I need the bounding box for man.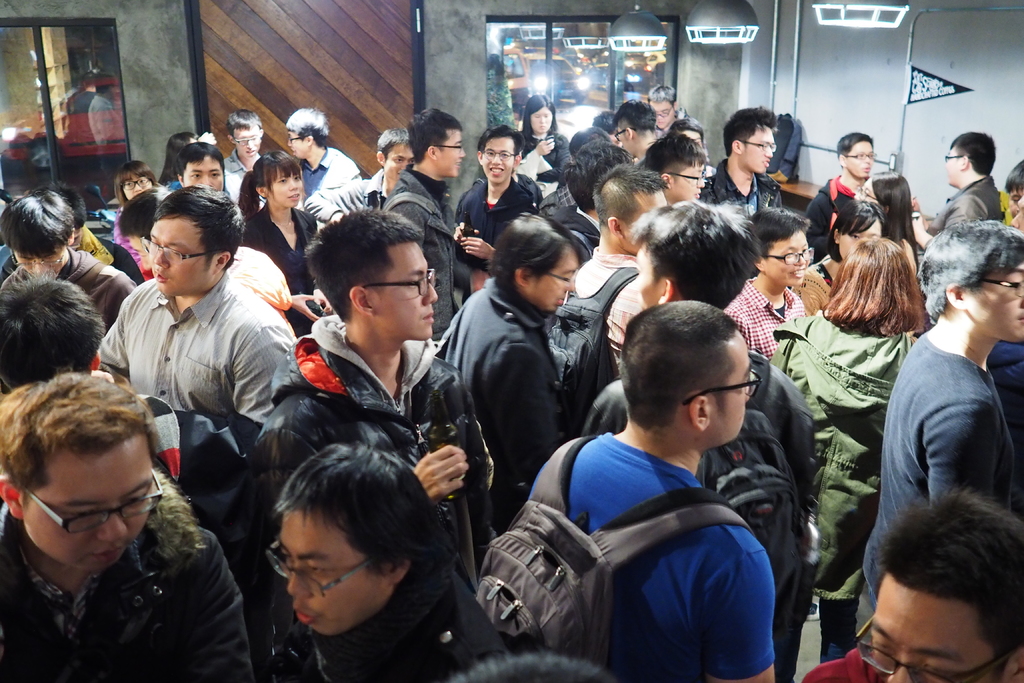
Here it is: [x1=901, y1=129, x2=1005, y2=298].
